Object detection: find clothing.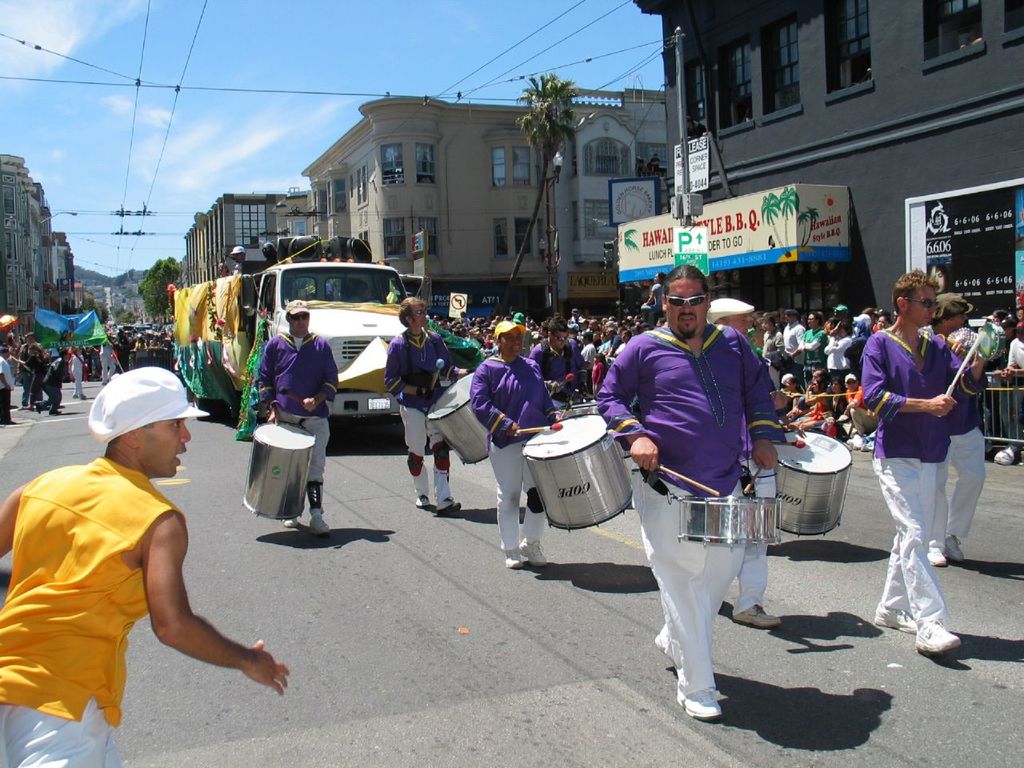
(739, 413, 775, 613).
